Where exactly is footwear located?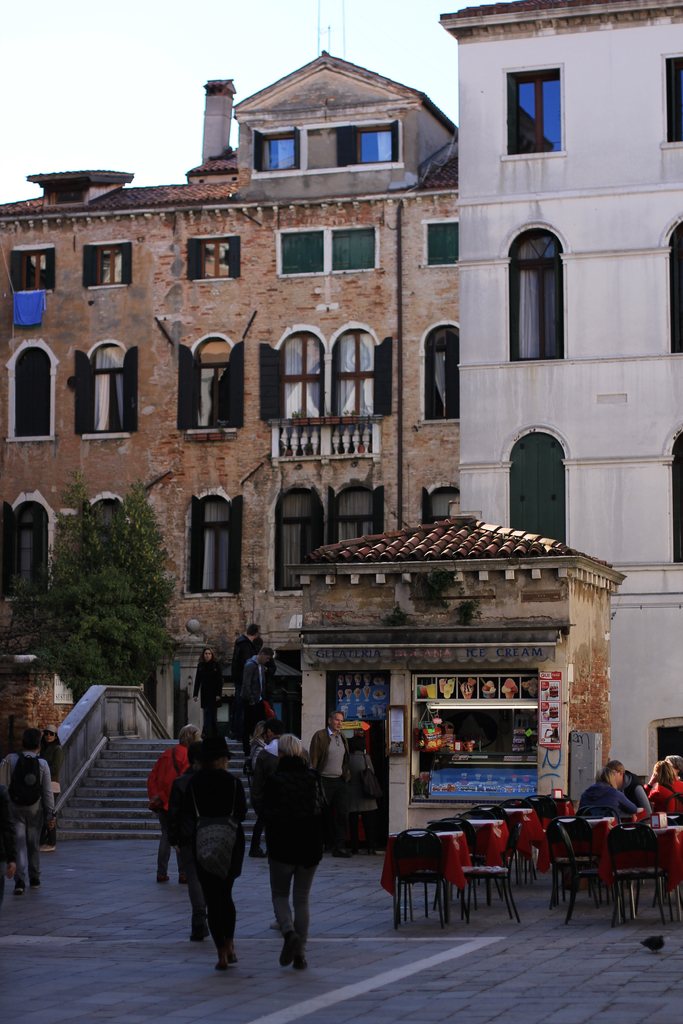
Its bounding box is select_region(279, 932, 299, 970).
